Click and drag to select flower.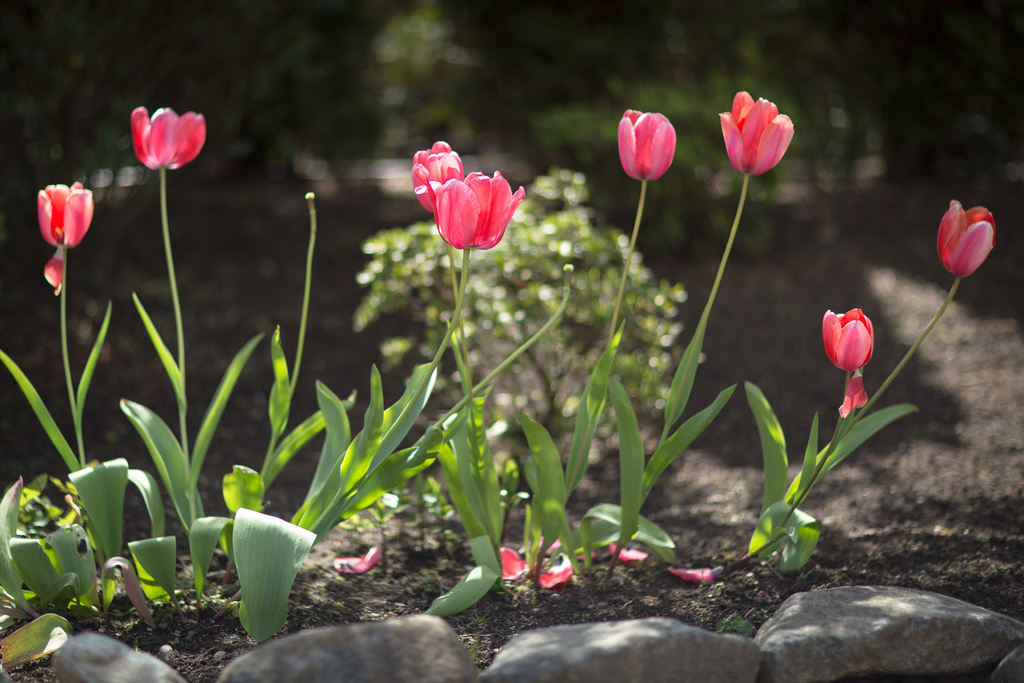
Selection: [left=130, top=108, right=207, bottom=168].
